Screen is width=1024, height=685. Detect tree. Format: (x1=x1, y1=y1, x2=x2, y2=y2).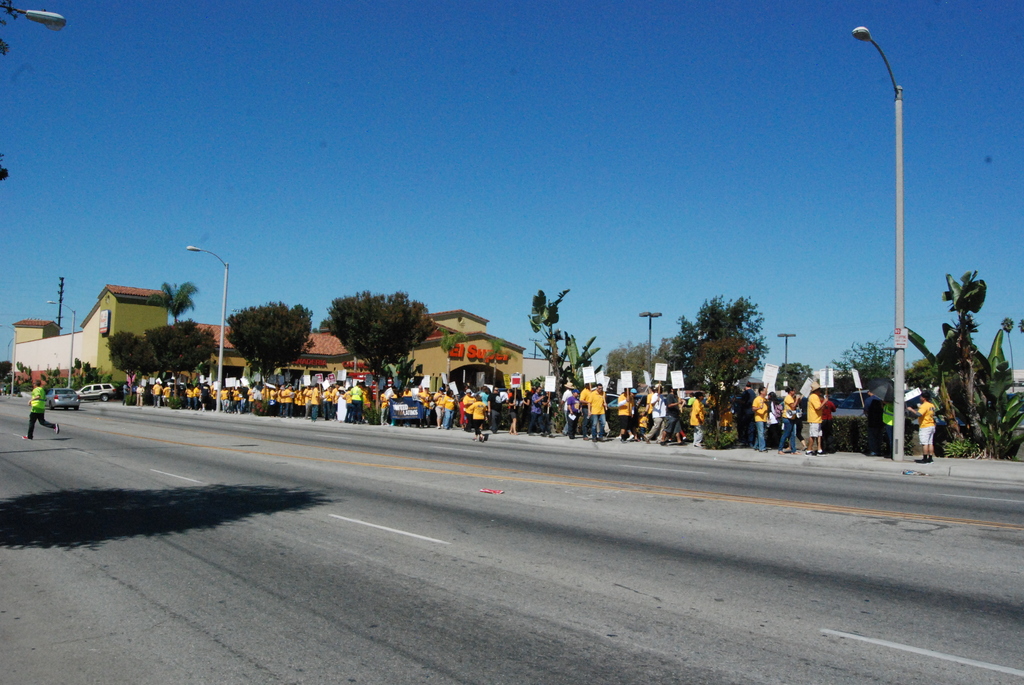
(x1=669, y1=294, x2=766, y2=388).
